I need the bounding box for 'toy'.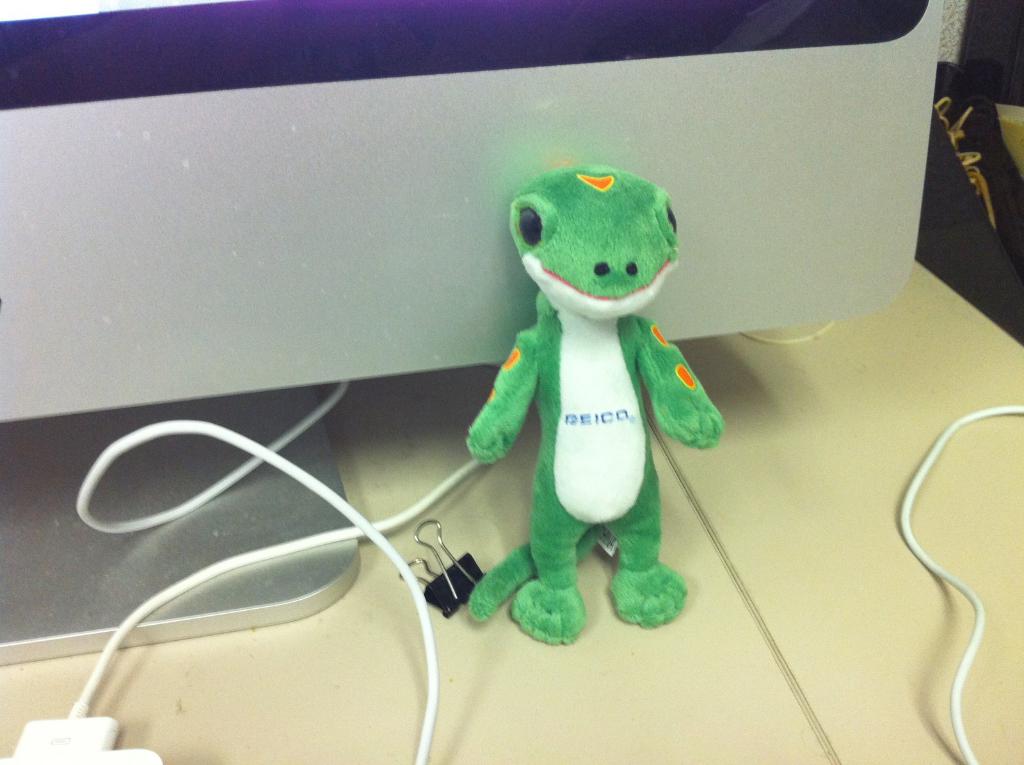
Here it is: (left=460, top=164, right=719, bottom=650).
